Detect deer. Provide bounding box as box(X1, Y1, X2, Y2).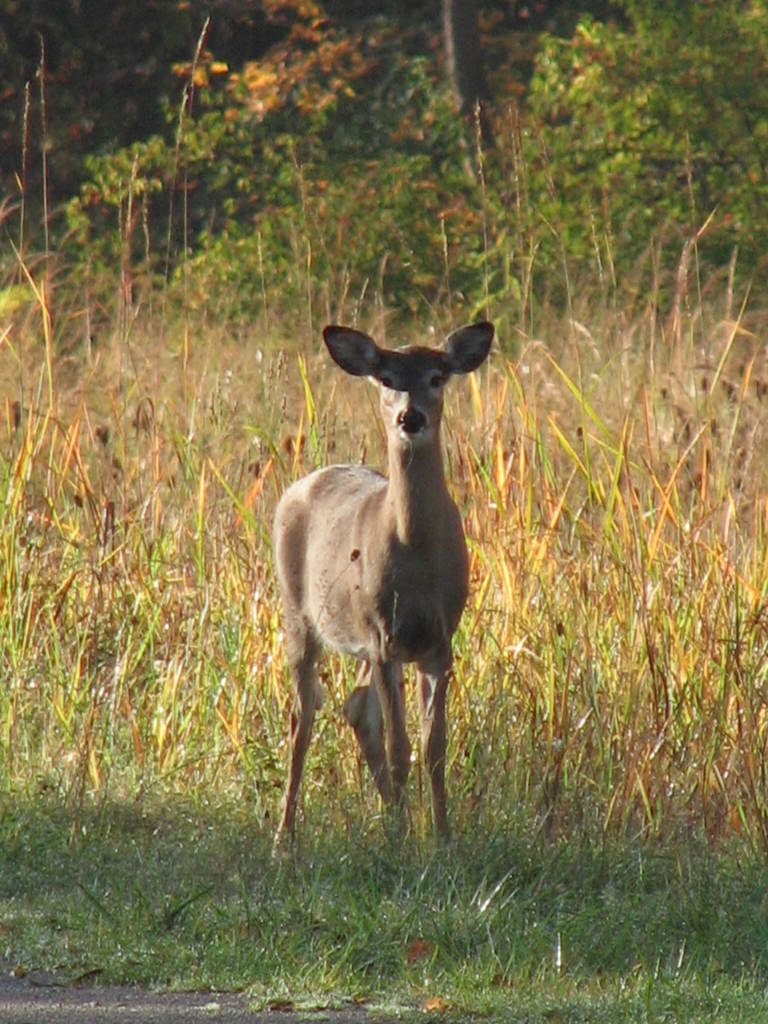
box(273, 318, 492, 870).
